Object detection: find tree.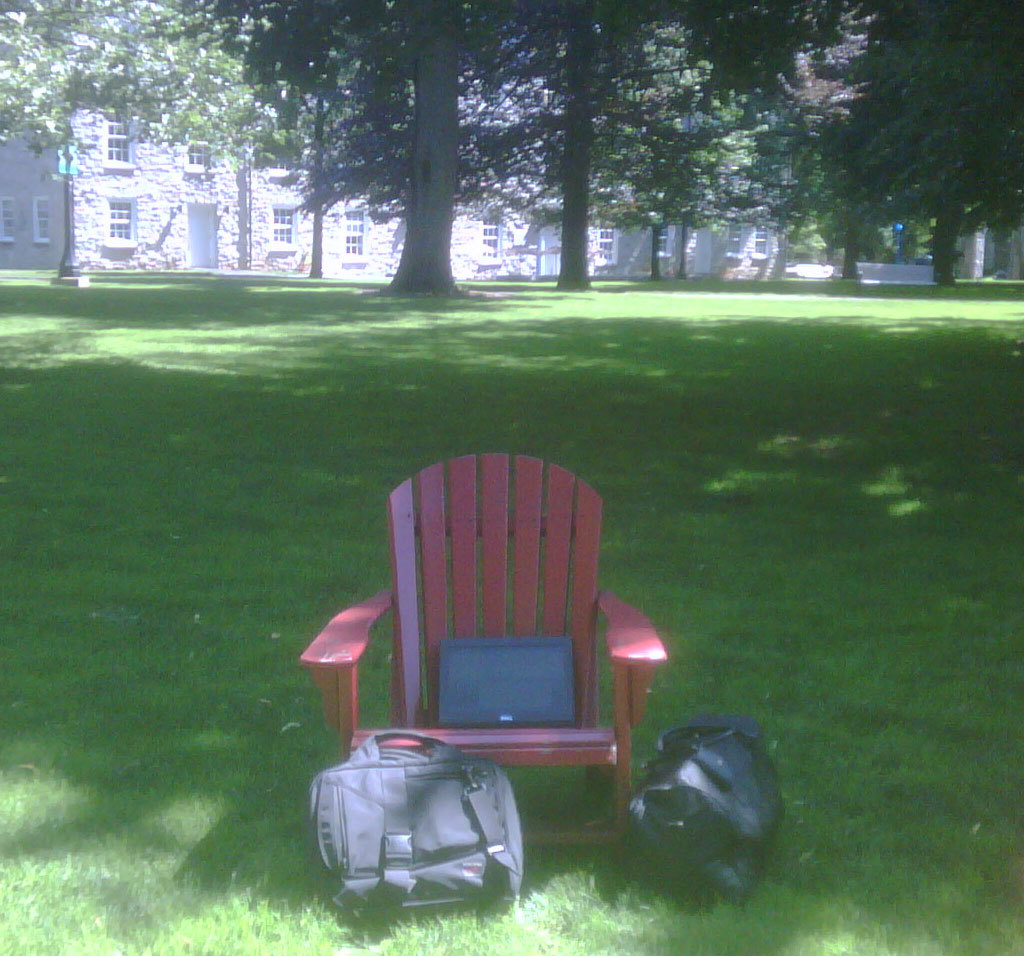
bbox=(826, 5, 1023, 289).
